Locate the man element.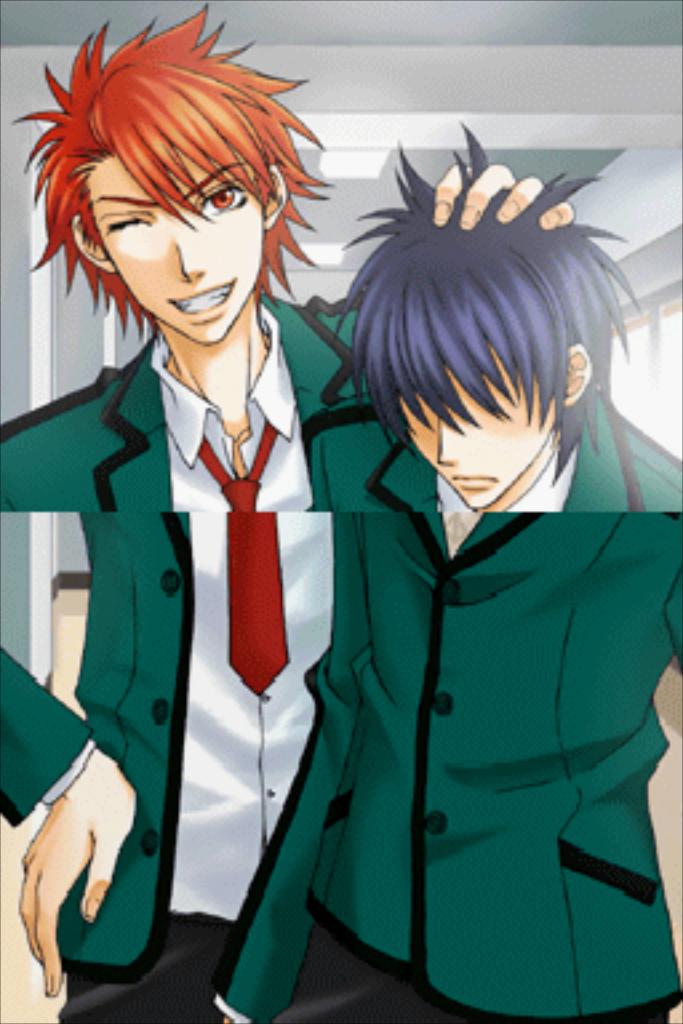
Element bbox: select_region(69, 85, 627, 947).
